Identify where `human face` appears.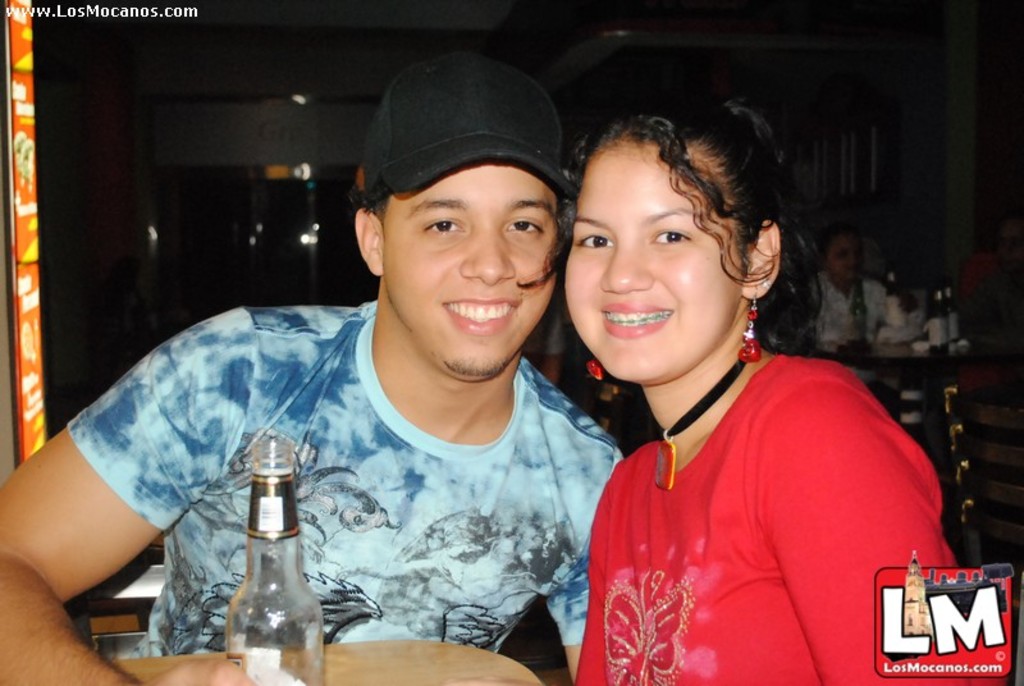
Appears at 568, 147, 749, 378.
